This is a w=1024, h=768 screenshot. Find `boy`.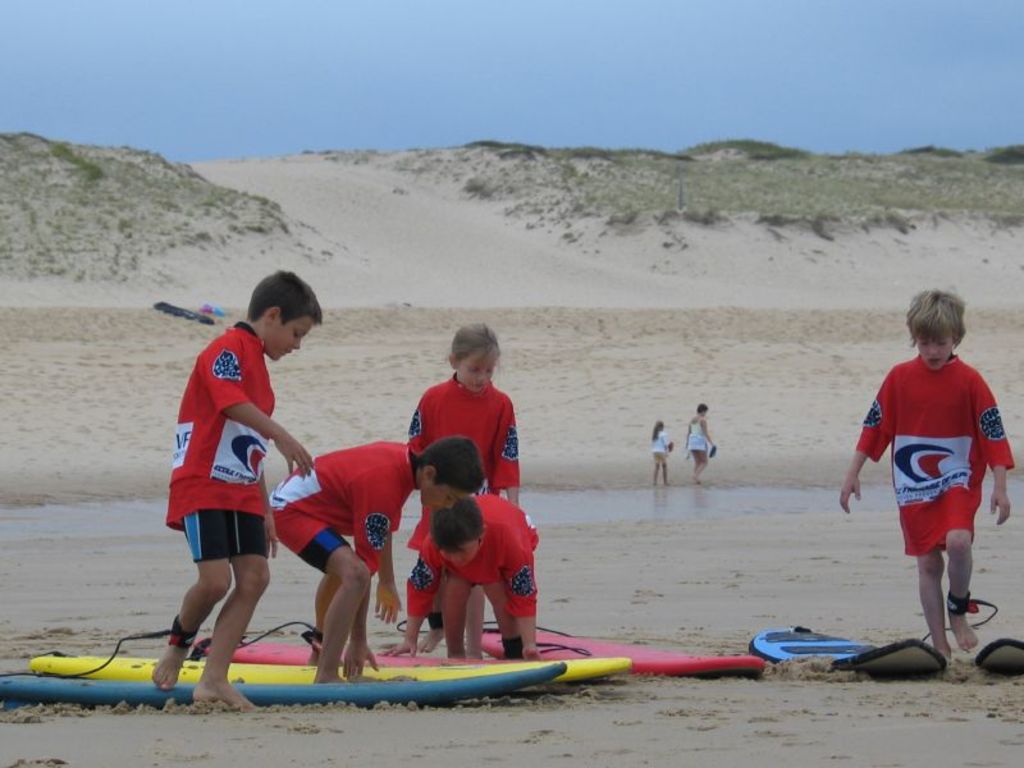
Bounding box: {"x1": 270, "y1": 434, "x2": 485, "y2": 687}.
